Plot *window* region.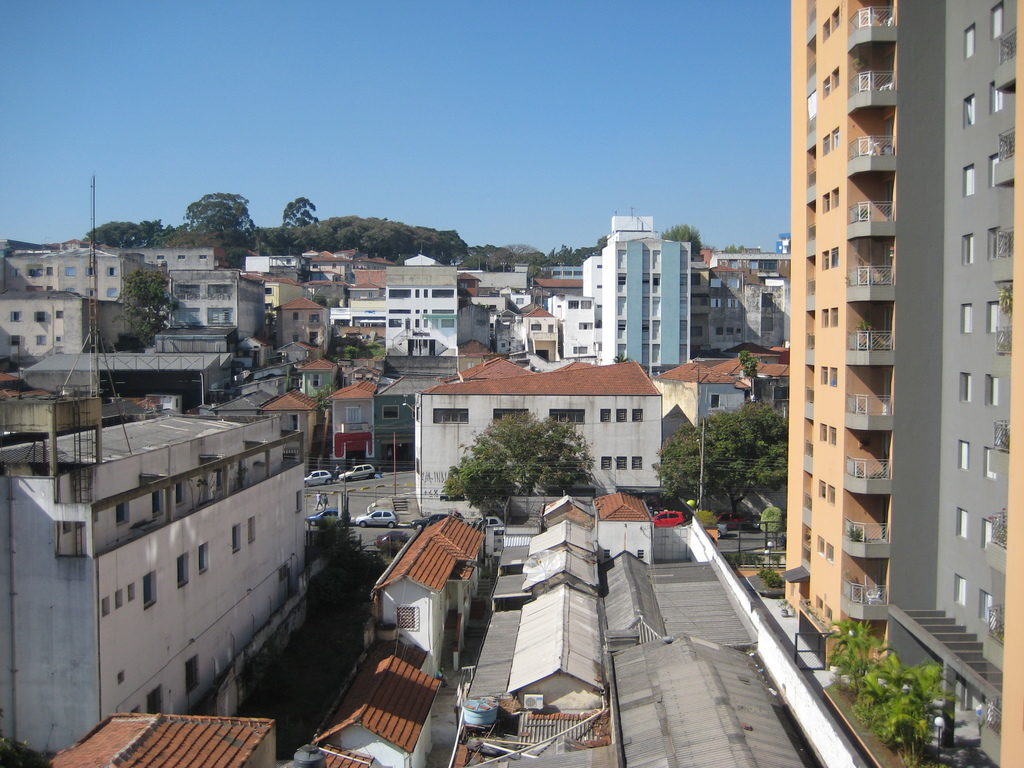
Plotted at select_region(826, 420, 837, 444).
